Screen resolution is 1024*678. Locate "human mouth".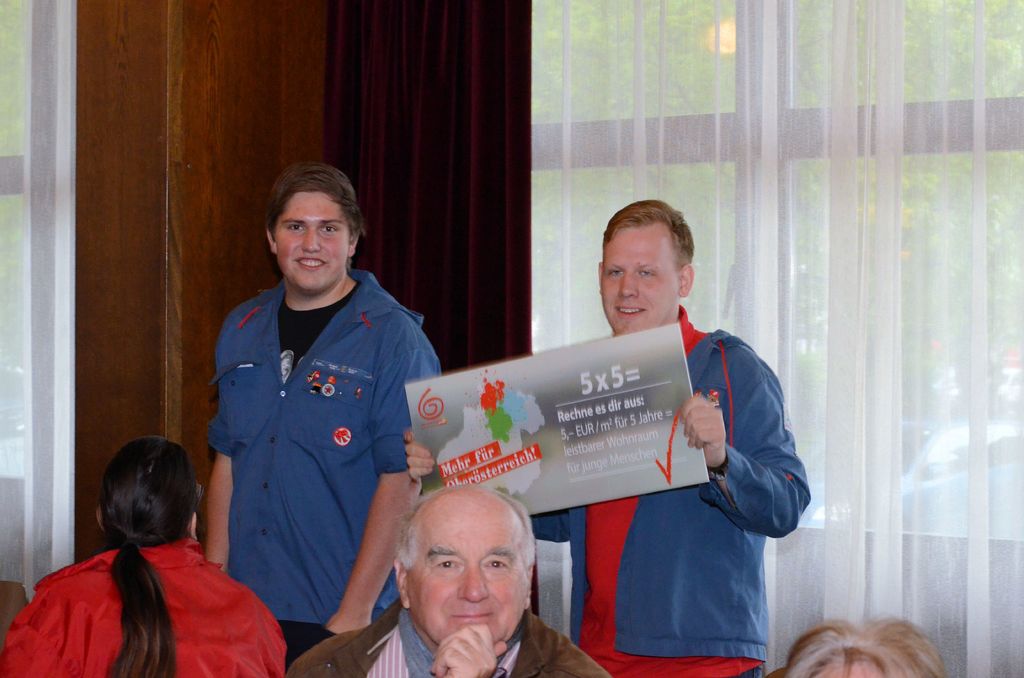
select_region(451, 609, 492, 627).
